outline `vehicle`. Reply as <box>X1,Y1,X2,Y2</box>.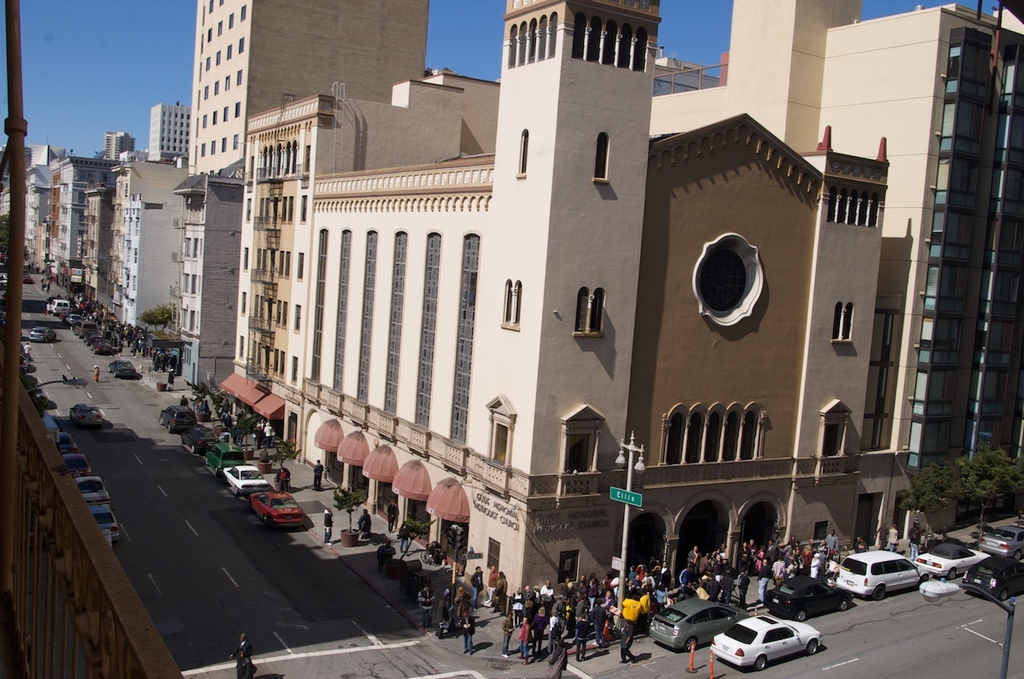
<box>205,437,238,471</box>.
